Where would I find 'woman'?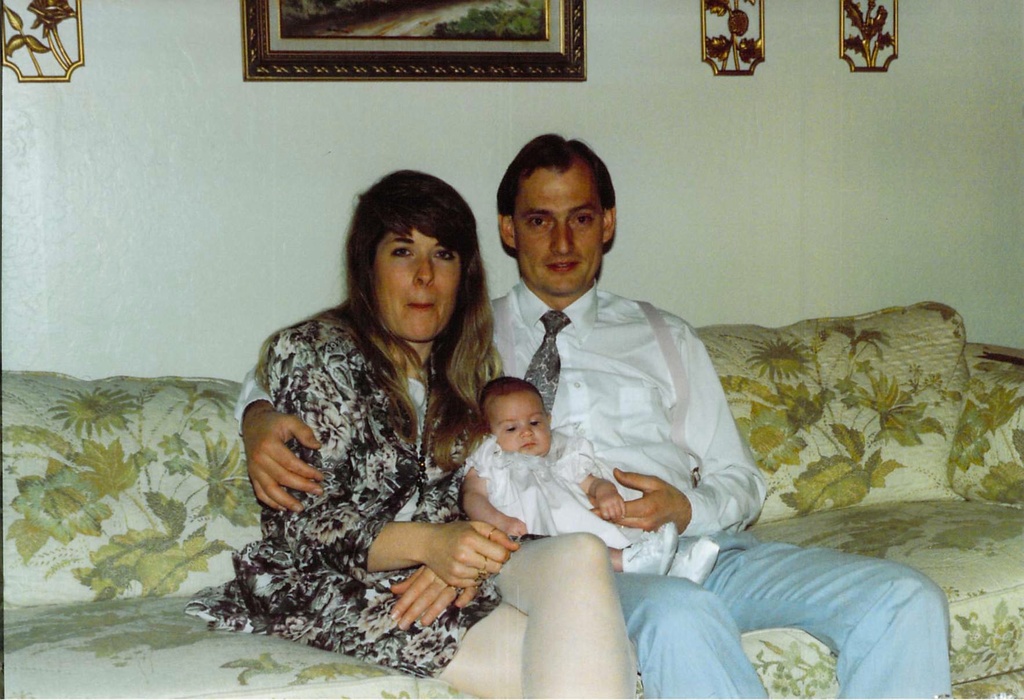
At x1=189 y1=169 x2=641 y2=699.
